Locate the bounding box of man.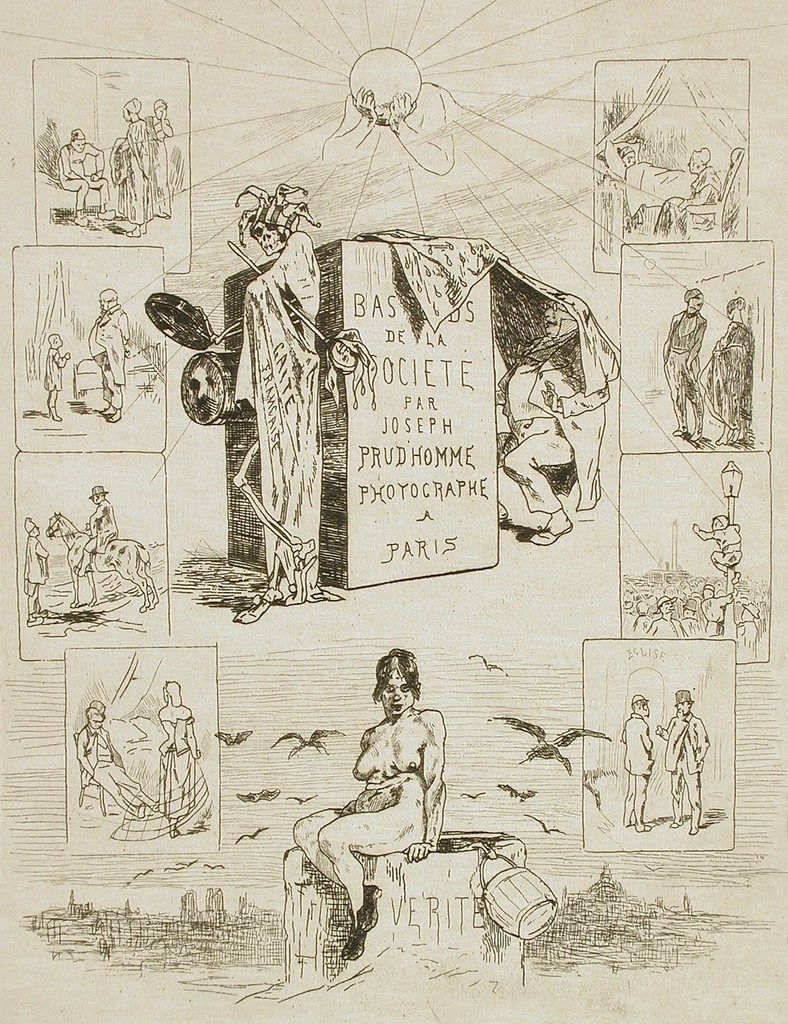
Bounding box: box(647, 593, 693, 638).
